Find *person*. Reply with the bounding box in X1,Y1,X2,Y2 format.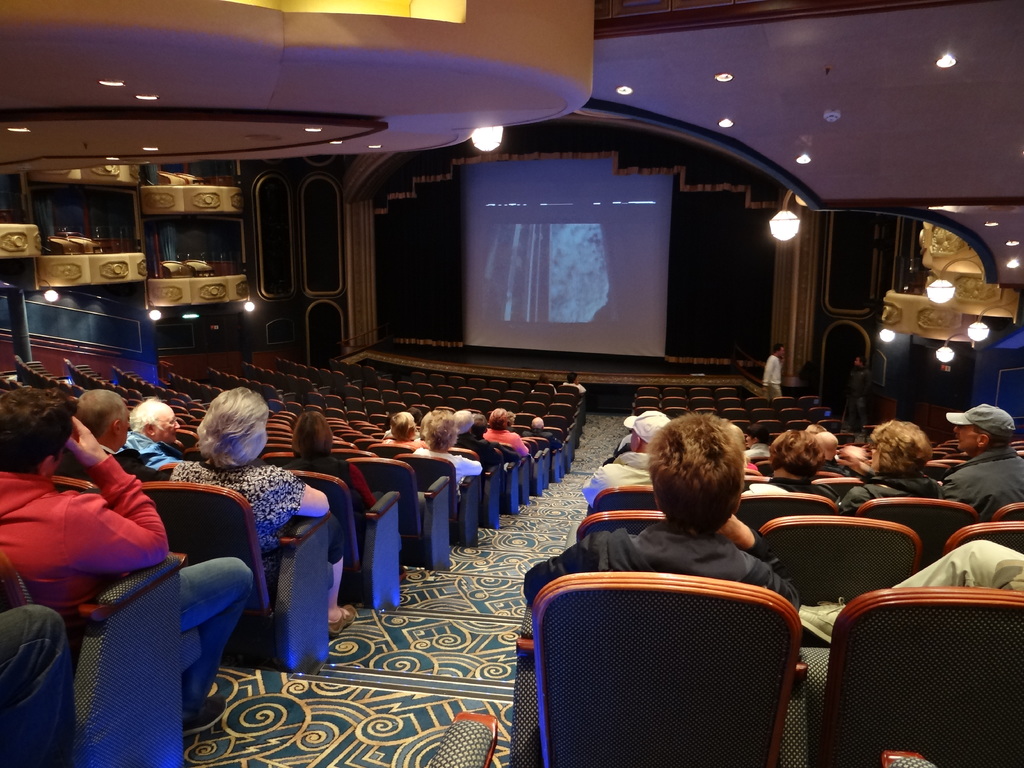
280,406,413,577.
